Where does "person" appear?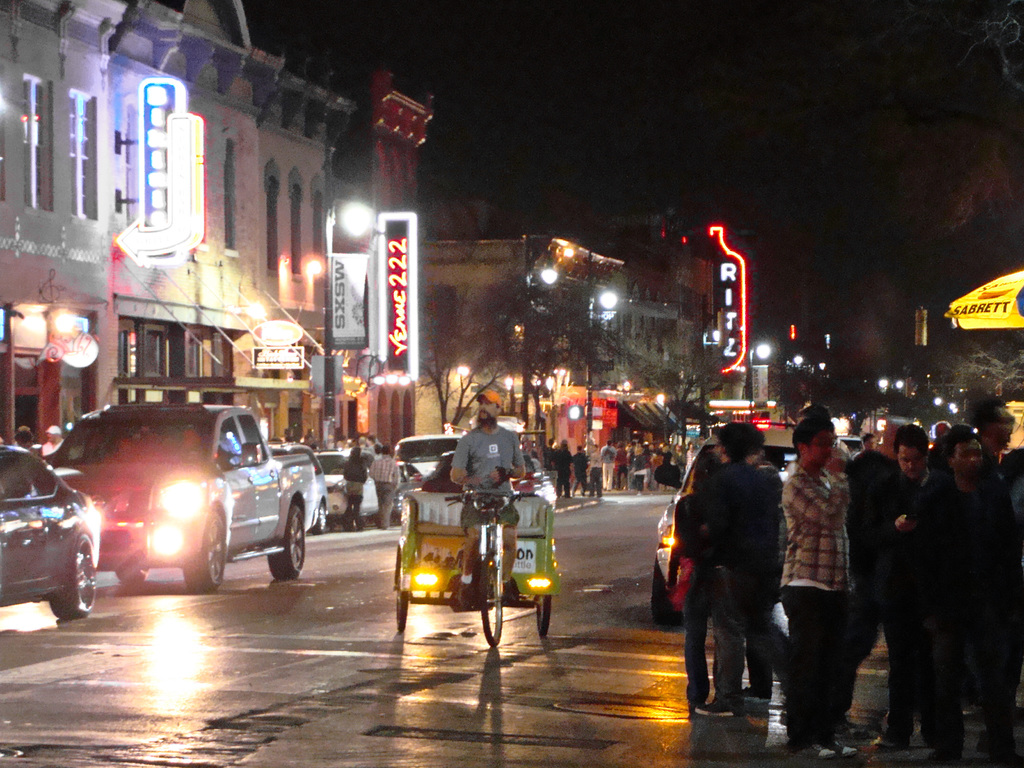
Appears at locate(371, 452, 401, 527).
